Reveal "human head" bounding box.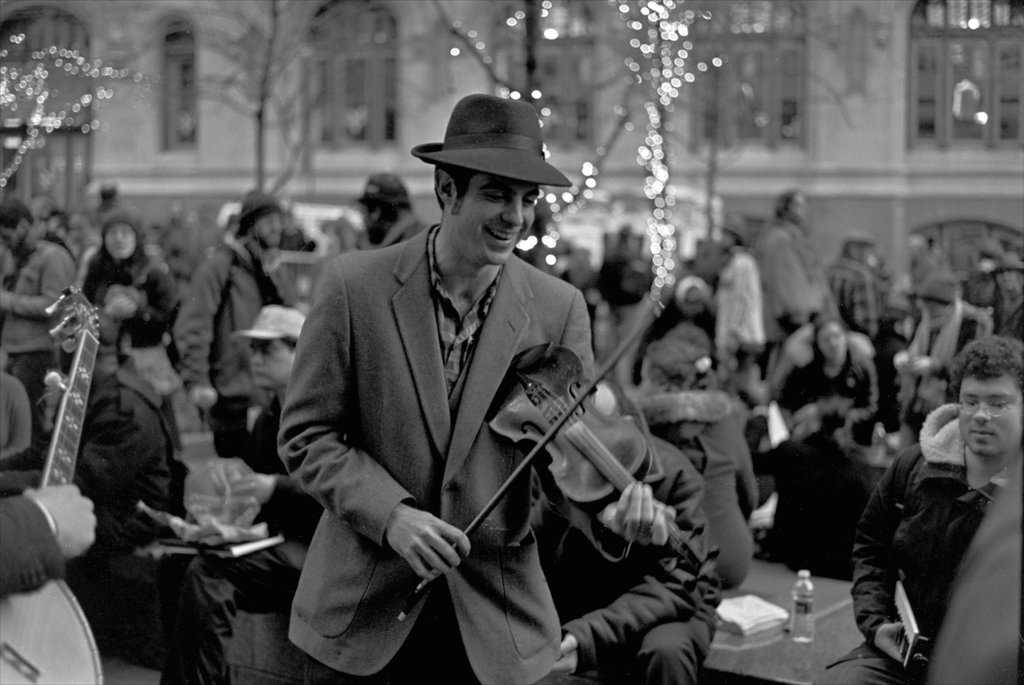
Revealed: crop(247, 306, 307, 395).
